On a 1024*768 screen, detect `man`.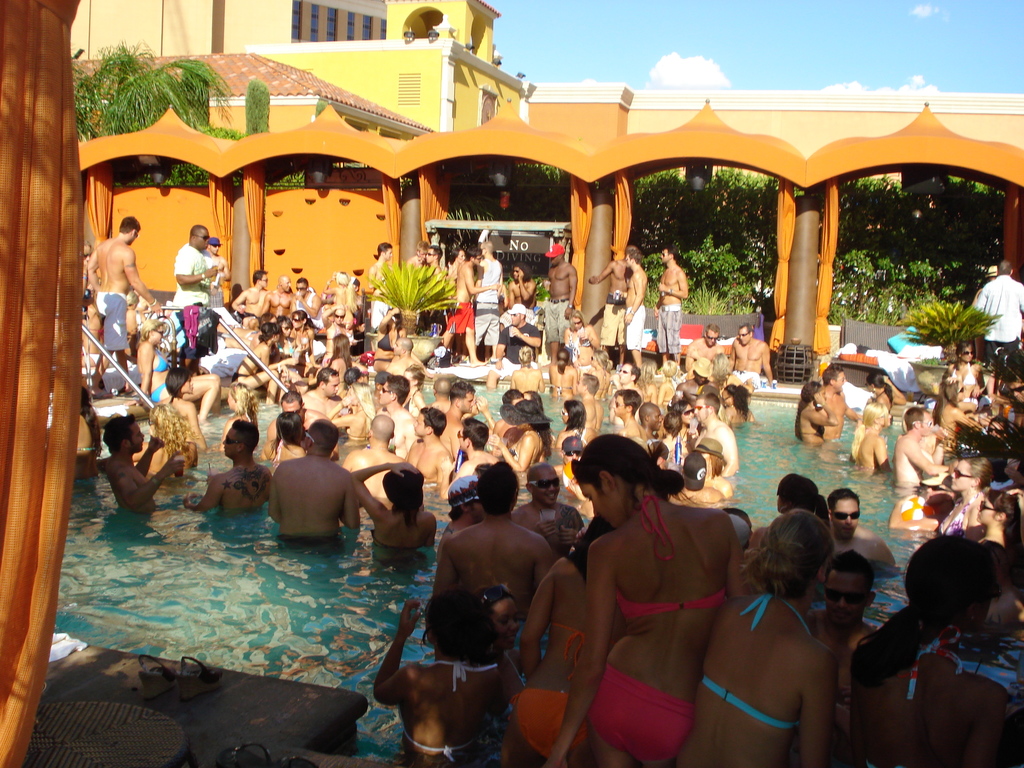
BBox(293, 366, 346, 420).
